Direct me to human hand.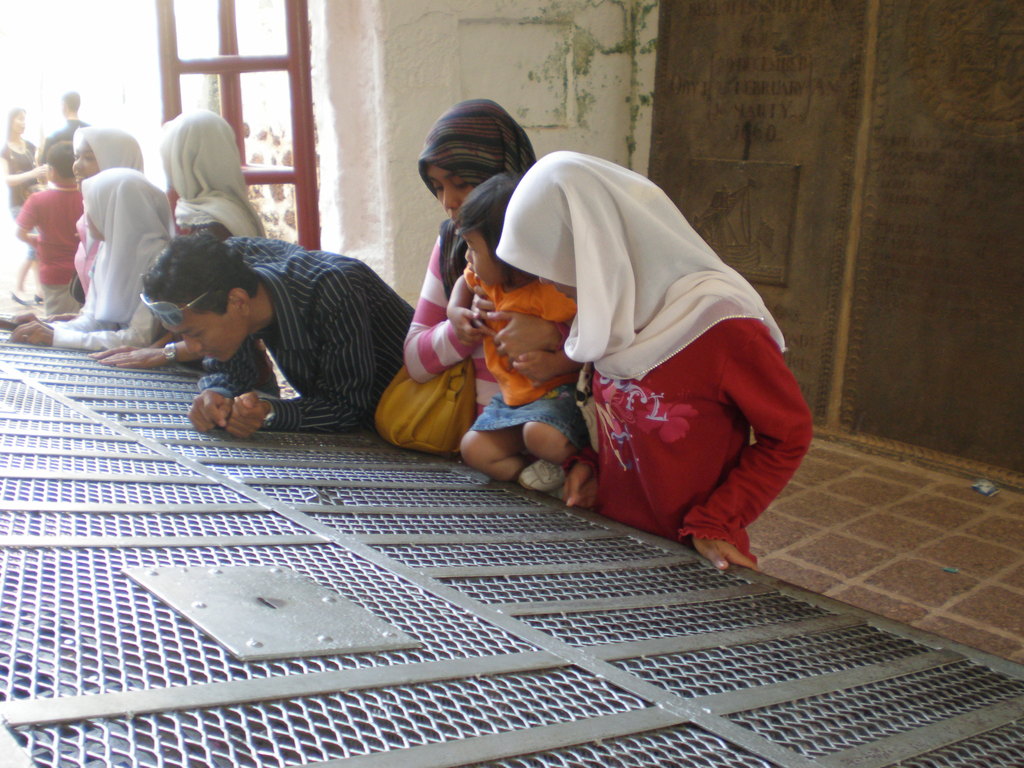
Direction: x1=95, y1=346, x2=168, y2=372.
